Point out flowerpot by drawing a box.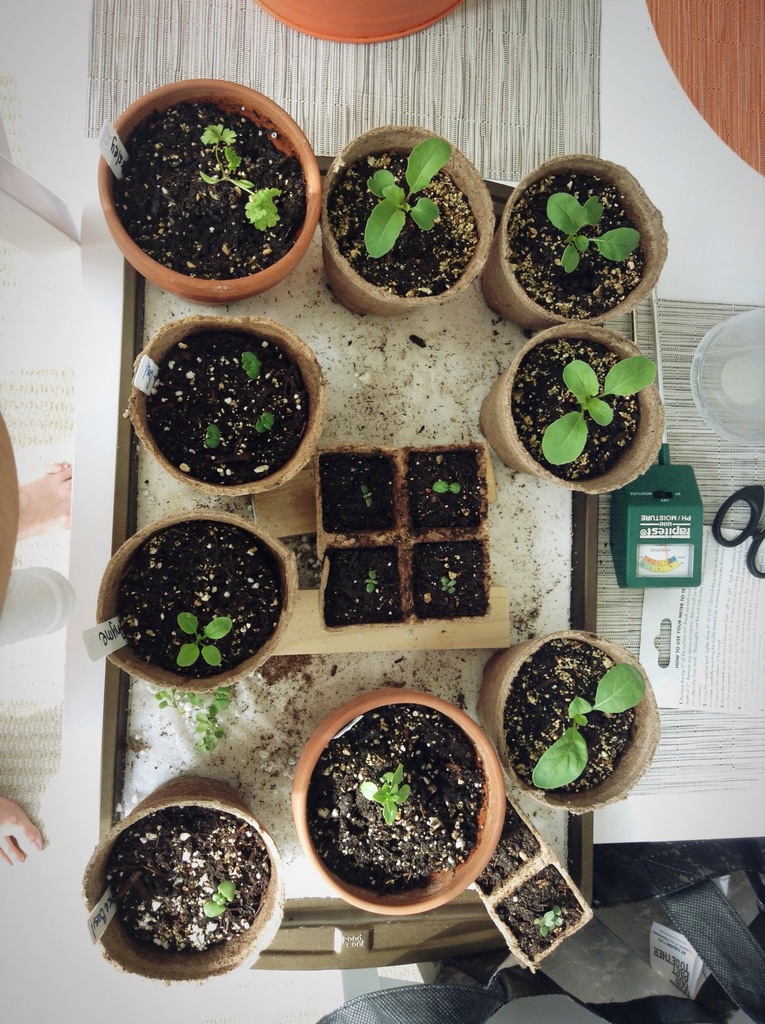
(128, 307, 329, 499).
